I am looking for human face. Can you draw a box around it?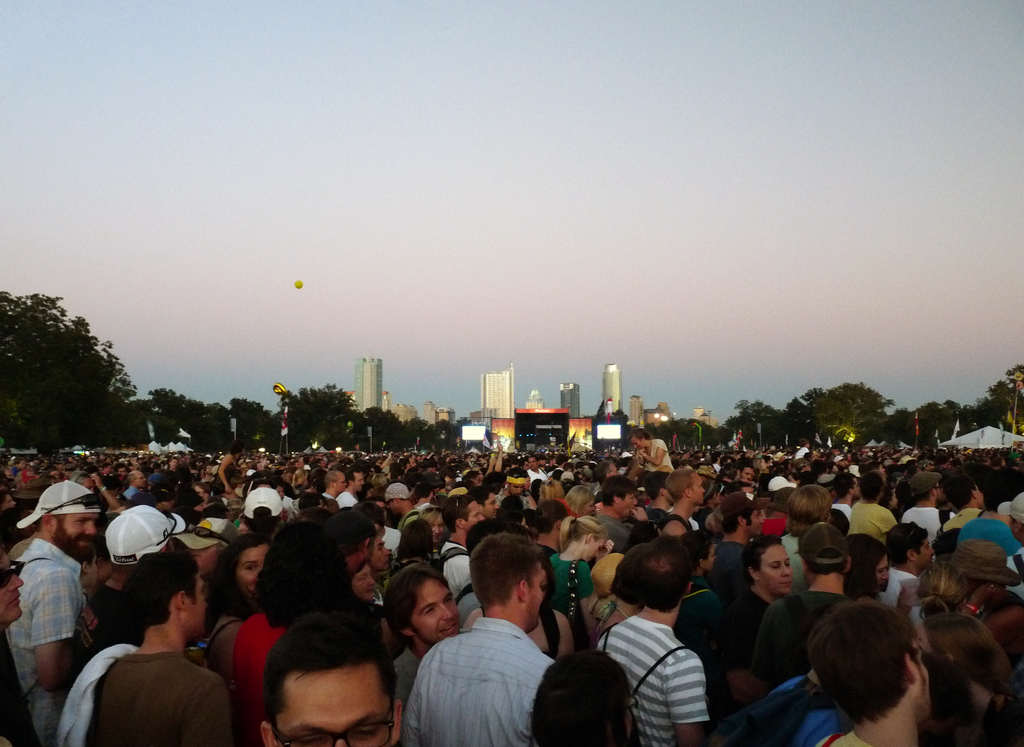
Sure, the bounding box is <bbox>415, 574, 461, 643</bbox>.
